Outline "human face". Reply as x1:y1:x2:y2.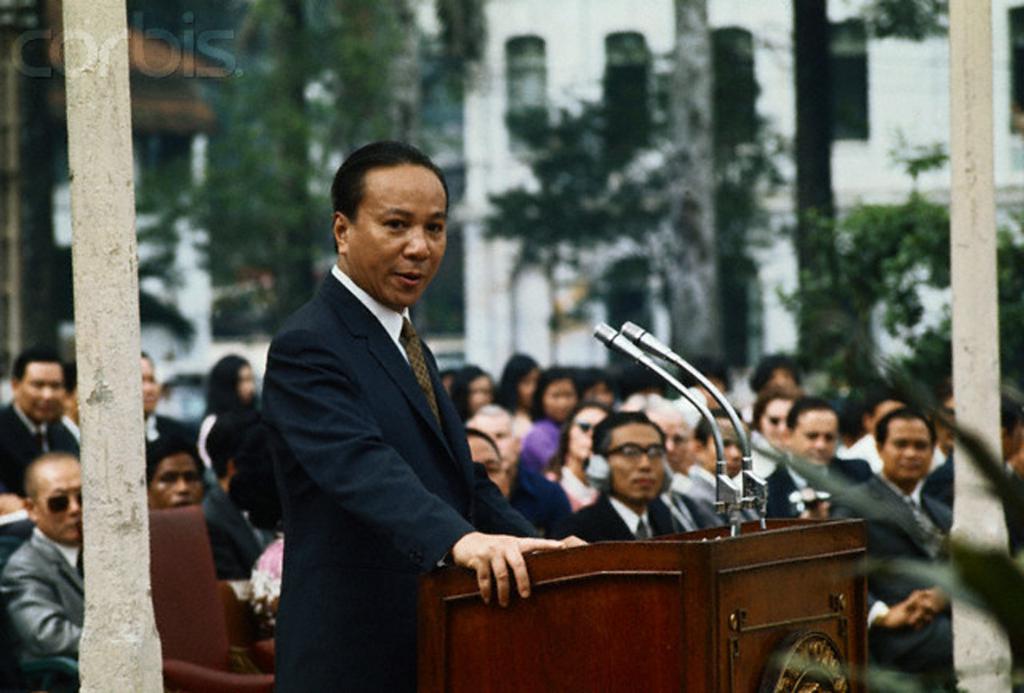
146:459:204:507.
